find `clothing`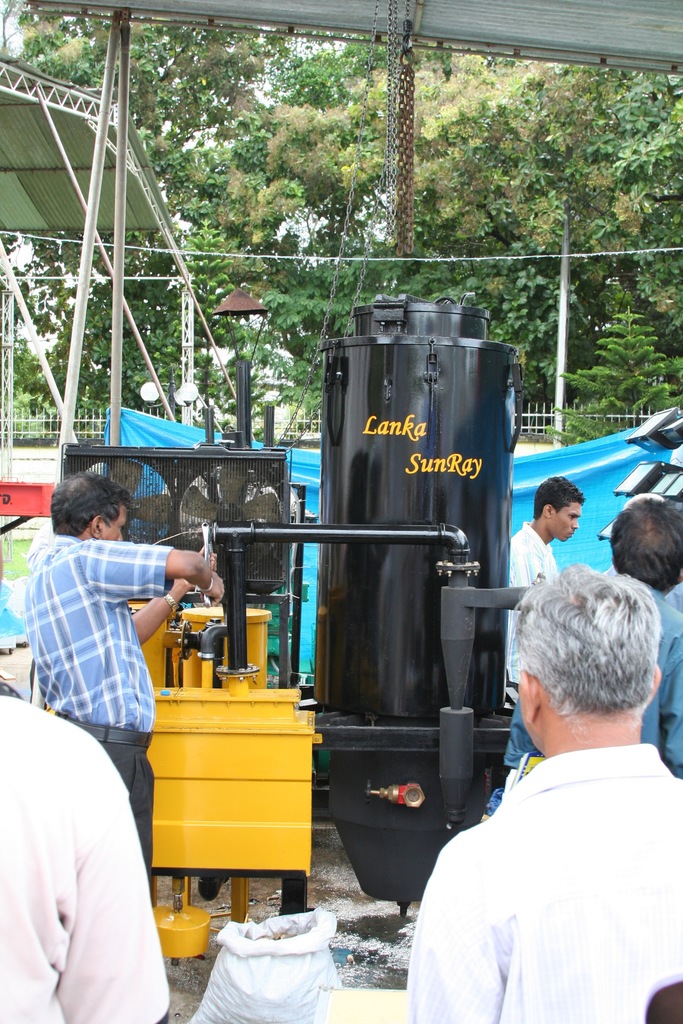
Rect(422, 685, 668, 1012)
